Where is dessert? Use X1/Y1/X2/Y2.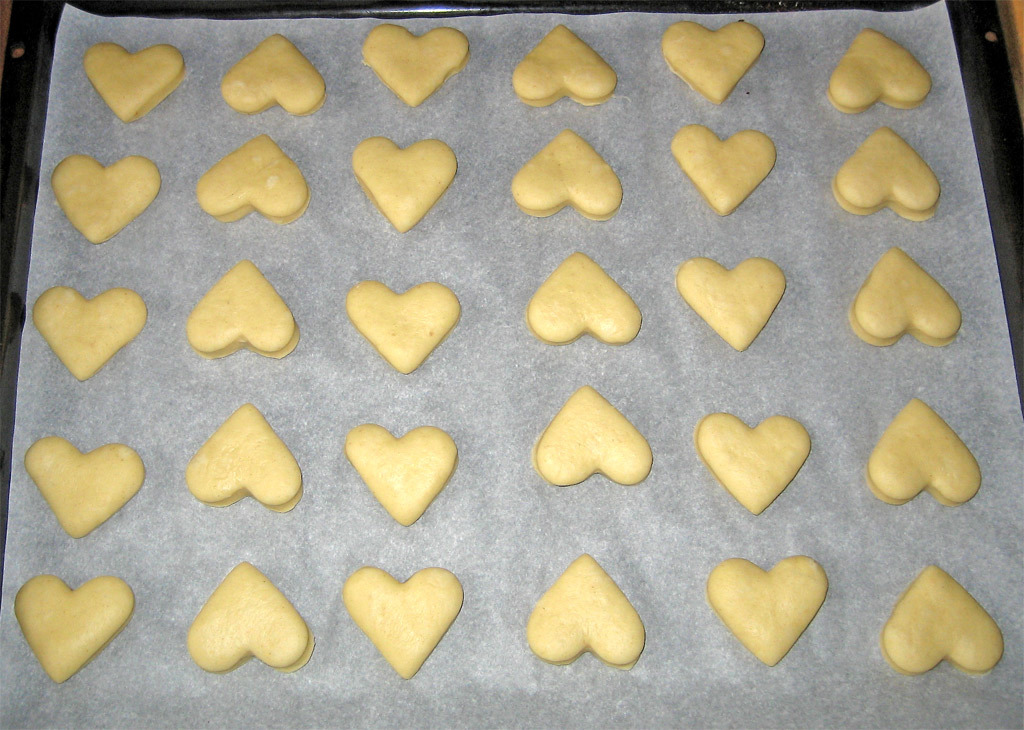
670/123/775/213.
